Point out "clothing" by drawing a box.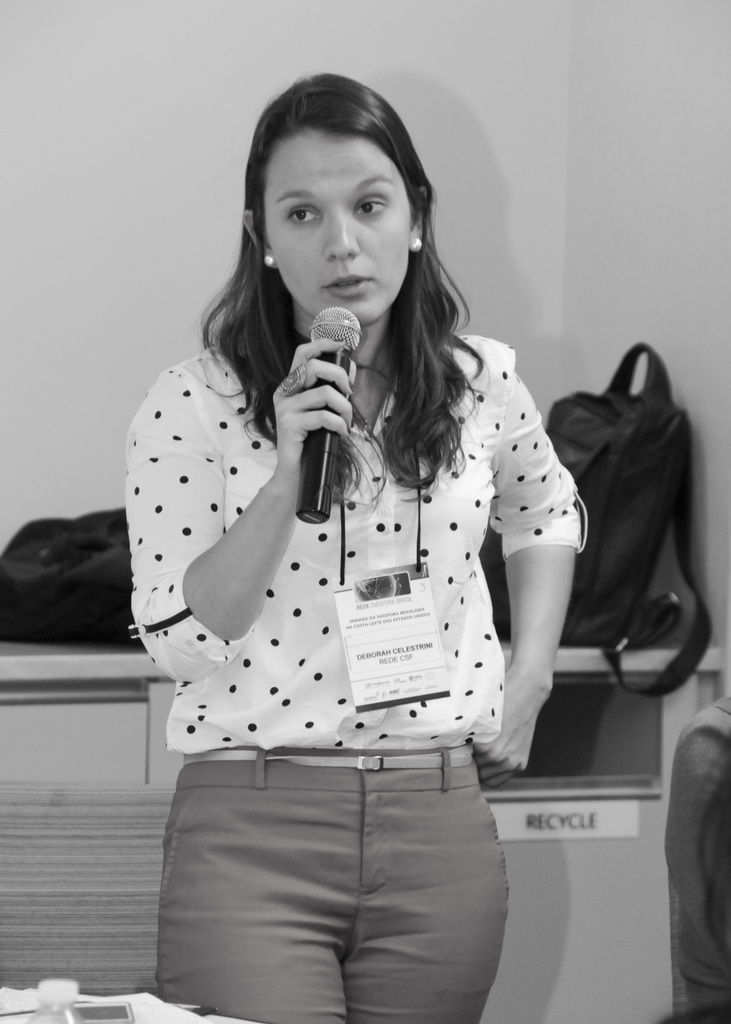
locate(168, 764, 507, 1023).
